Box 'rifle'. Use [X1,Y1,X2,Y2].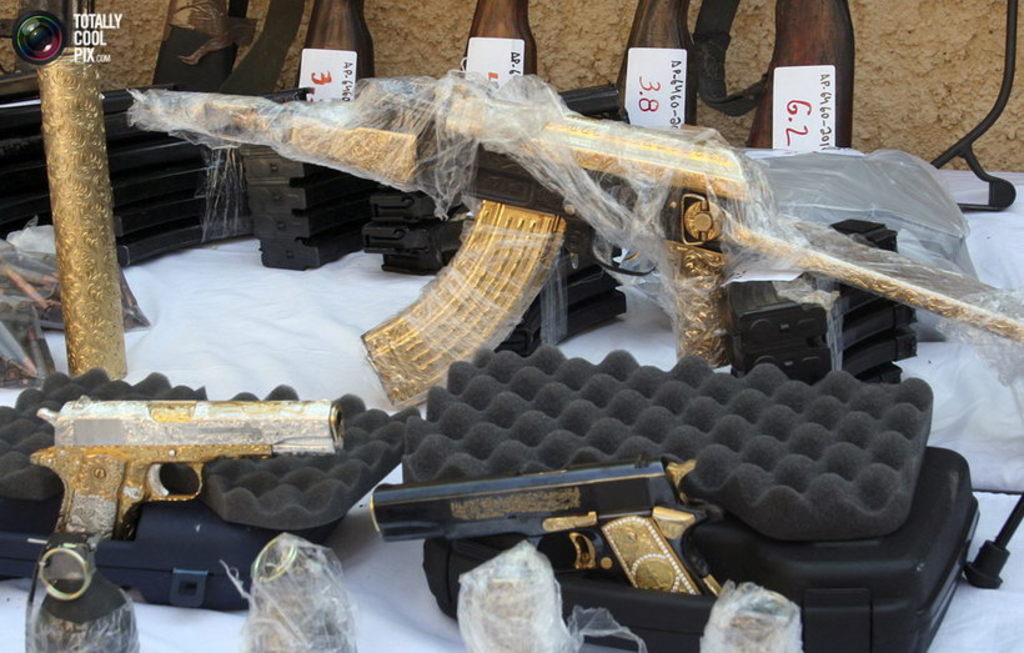
[134,77,1023,407].
